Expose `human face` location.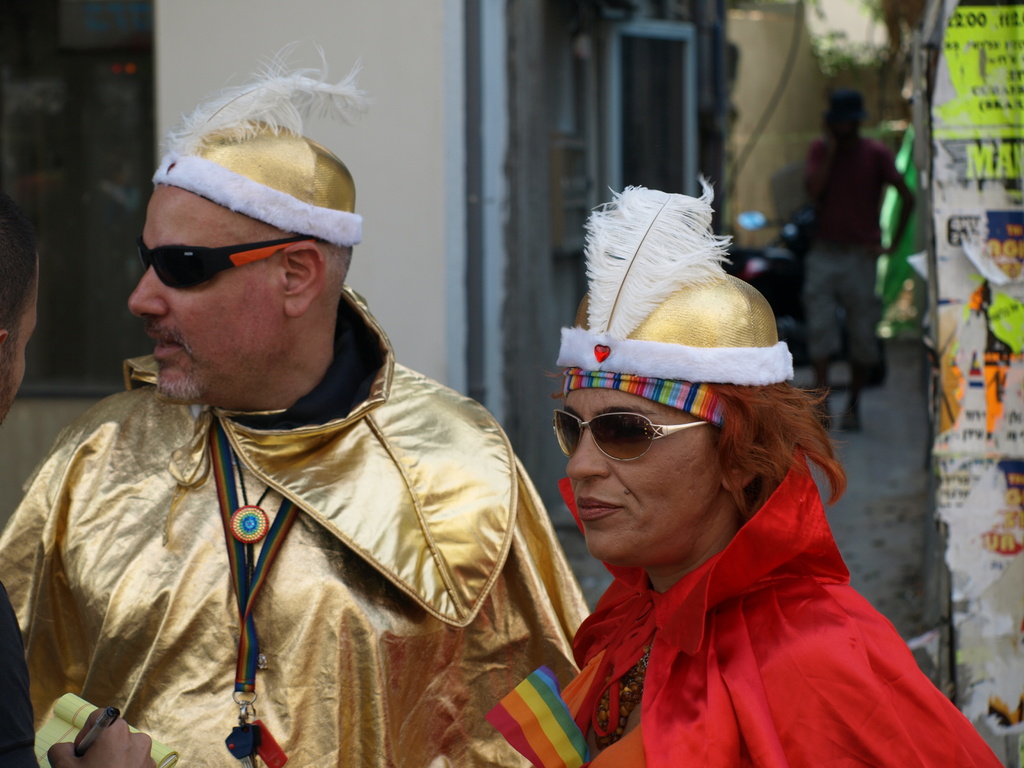
Exposed at [left=551, top=387, right=722, bottom=563].
